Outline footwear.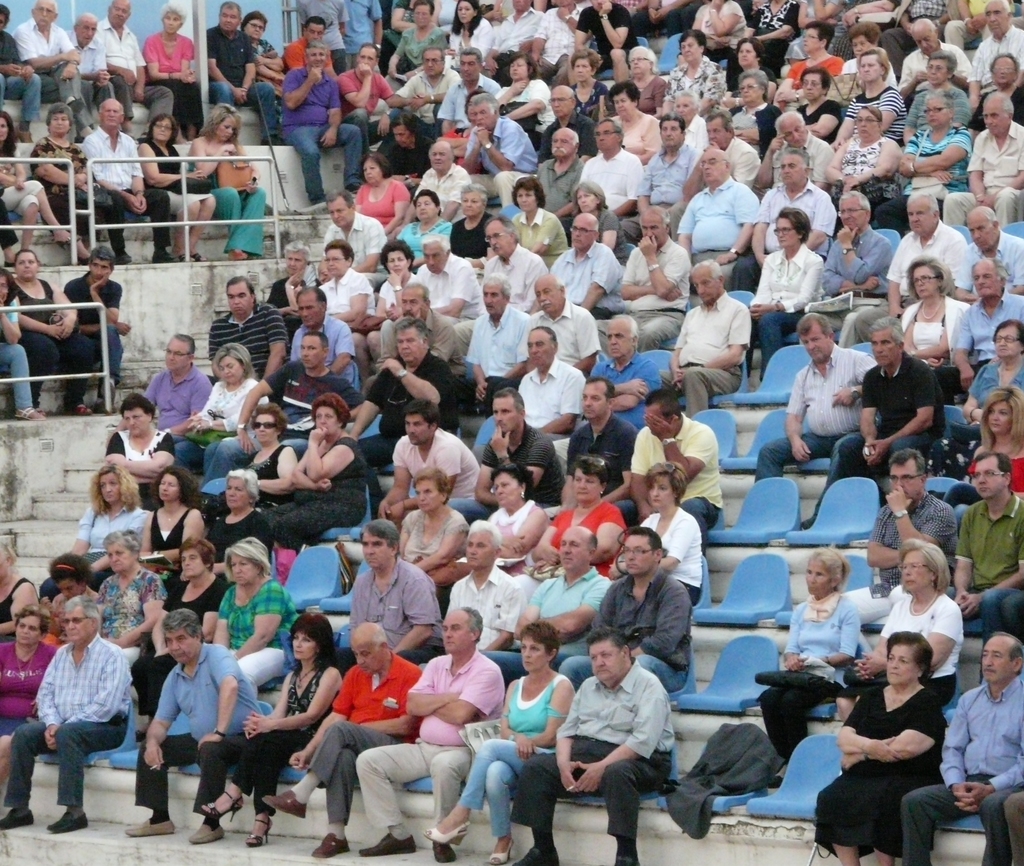
Outline: box=[187, 816, 225, 842].
